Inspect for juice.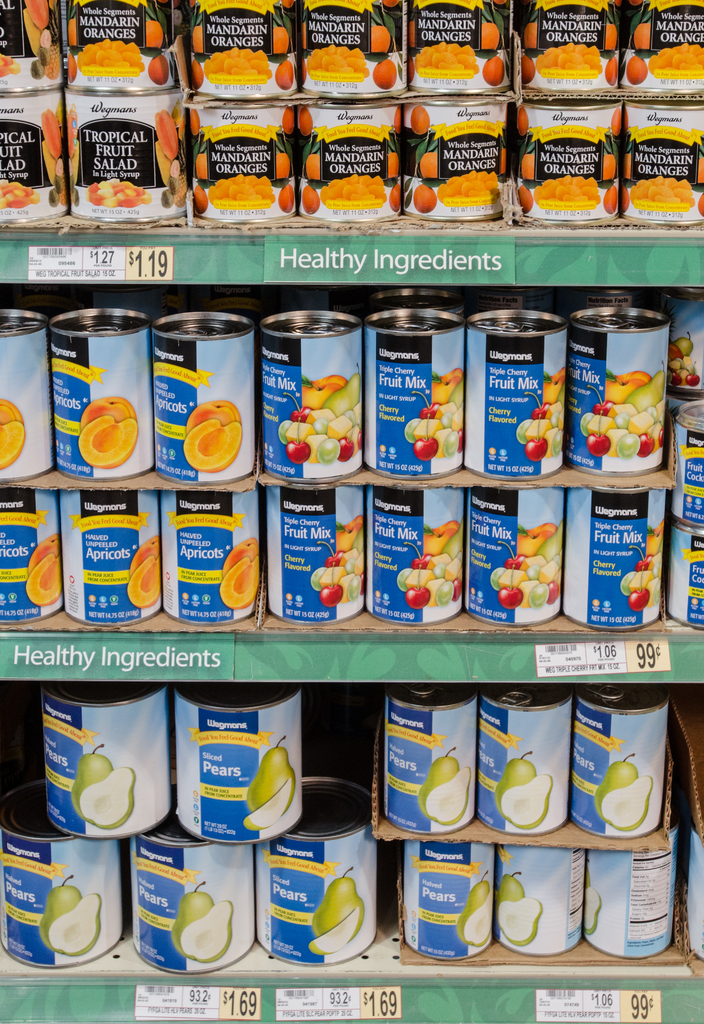
Inspection: [570,307,677,476].
